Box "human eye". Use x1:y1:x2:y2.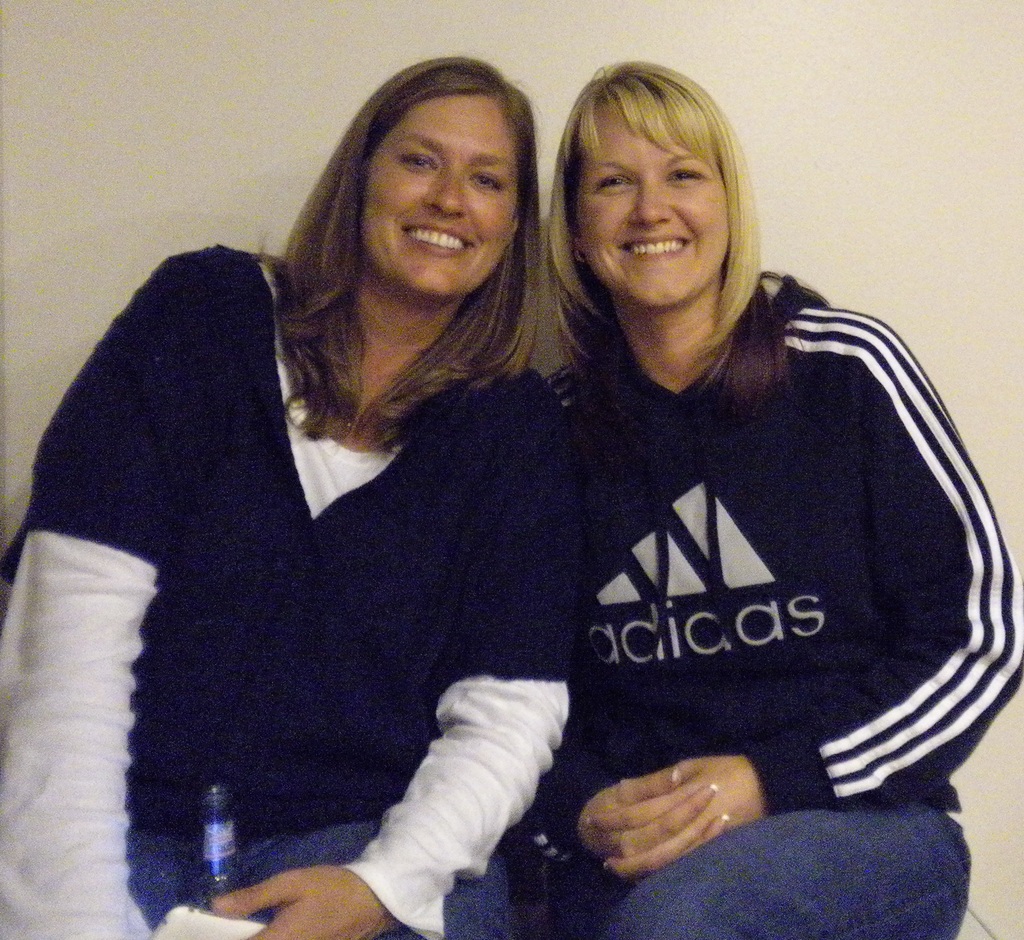
467:167:500:188.
